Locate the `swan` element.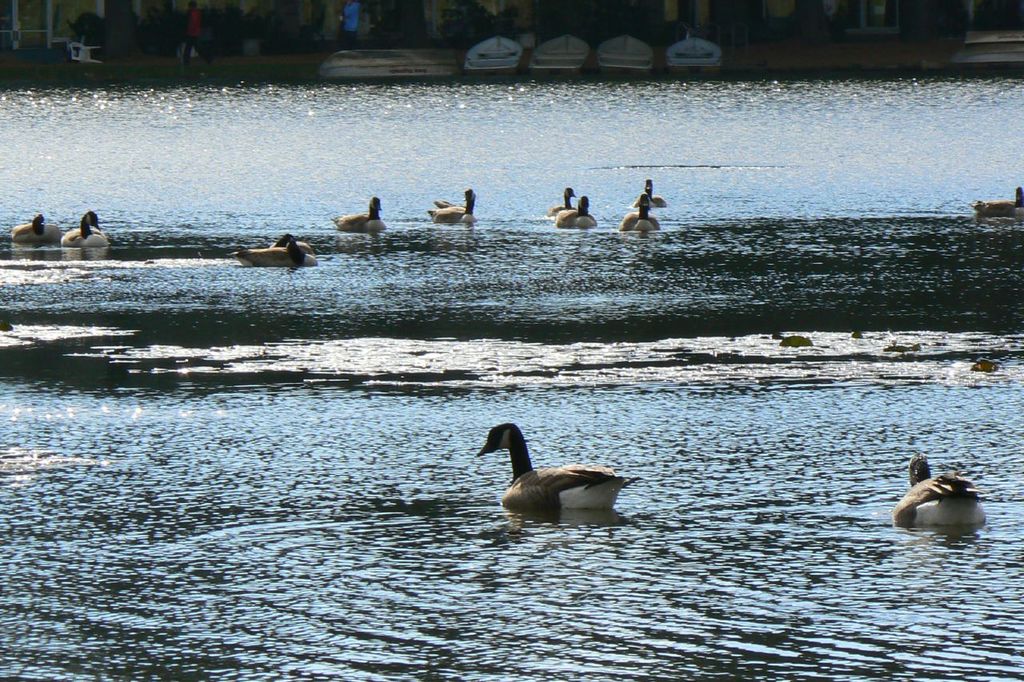
Element bbox: locate(633, 177, 665, 204).
